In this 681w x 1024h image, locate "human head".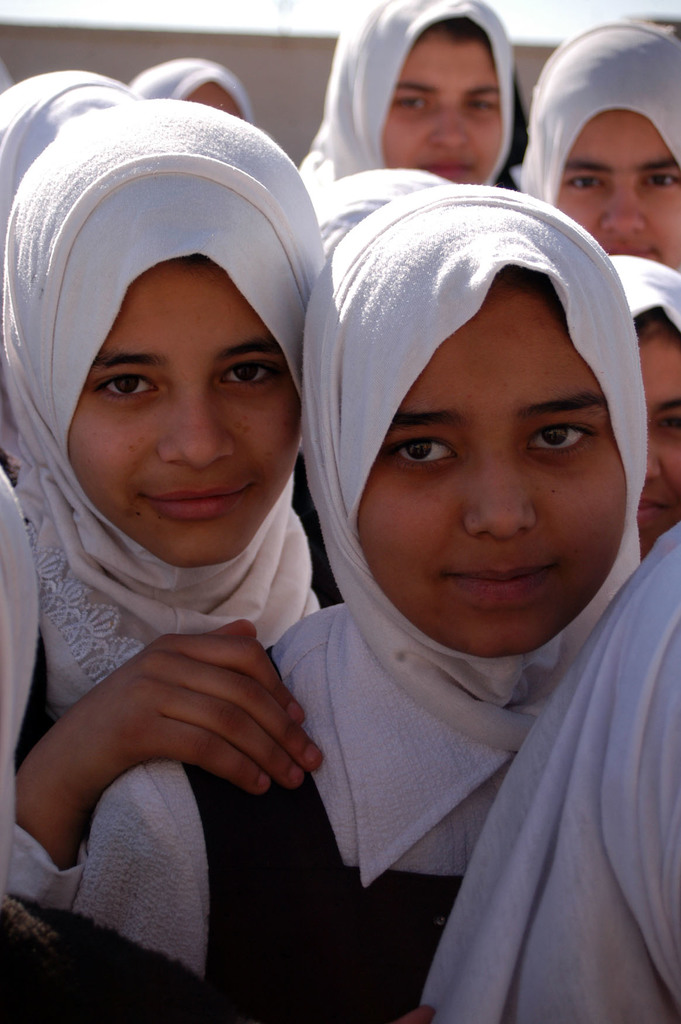
Bounding box: {"left": 0, "top": 64, "right": 143, "bottom": 209}.
